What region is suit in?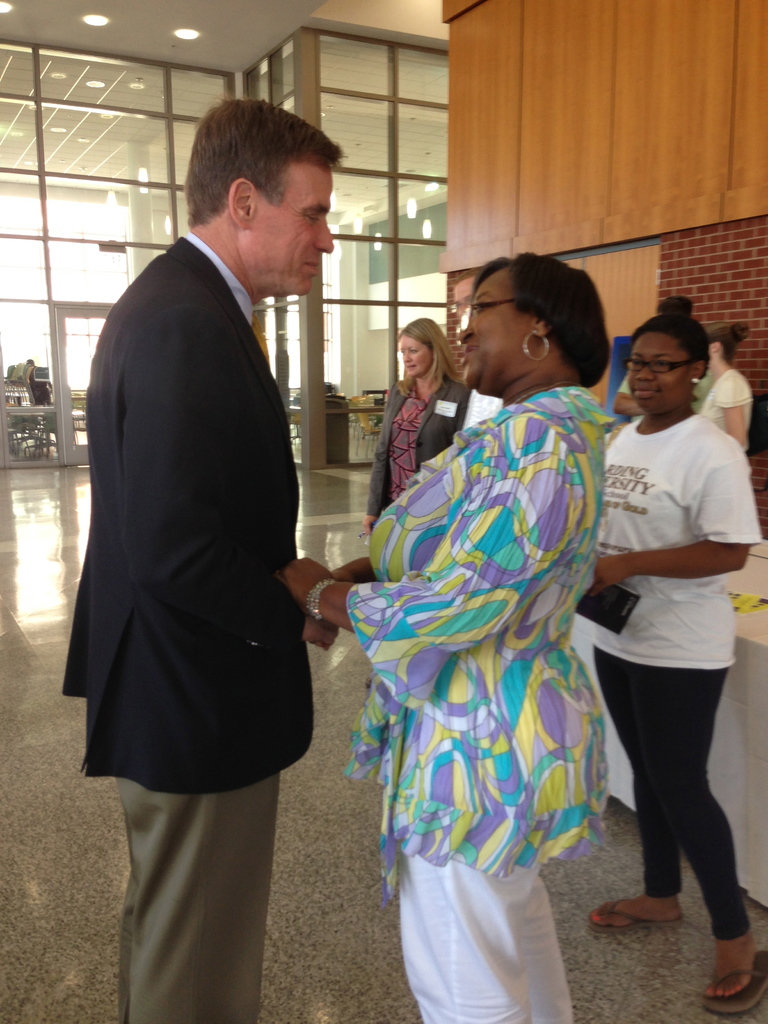
bbox=[369, 374, 476, 517].
